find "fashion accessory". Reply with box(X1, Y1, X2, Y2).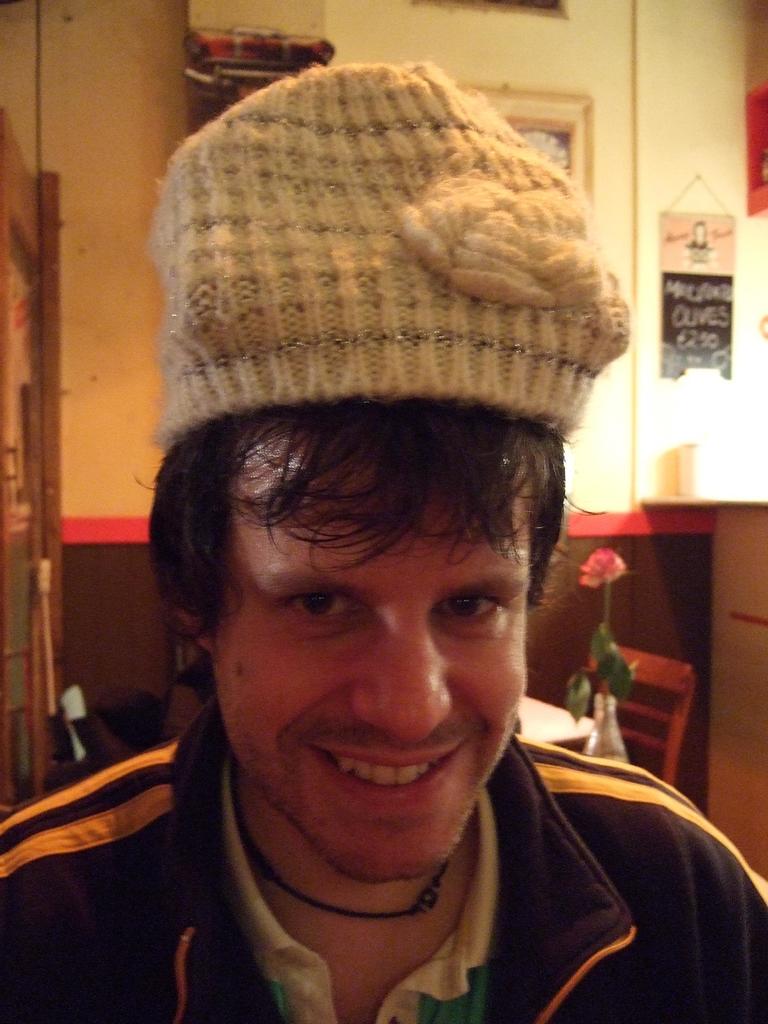
box(234, 816, 454, 925).
